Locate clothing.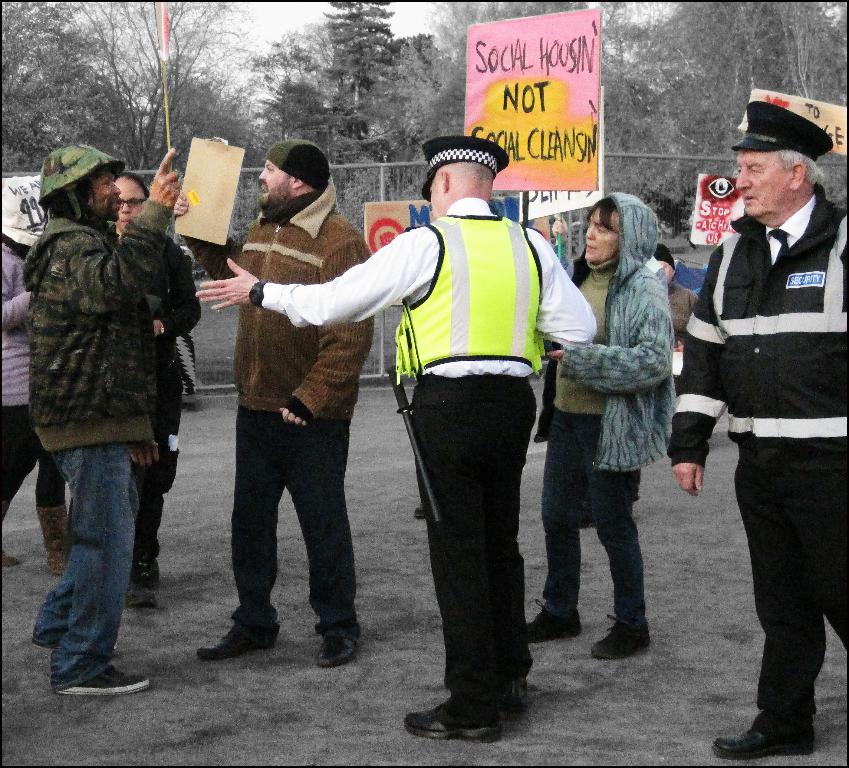
Bounding box: 255:190:599:729.
